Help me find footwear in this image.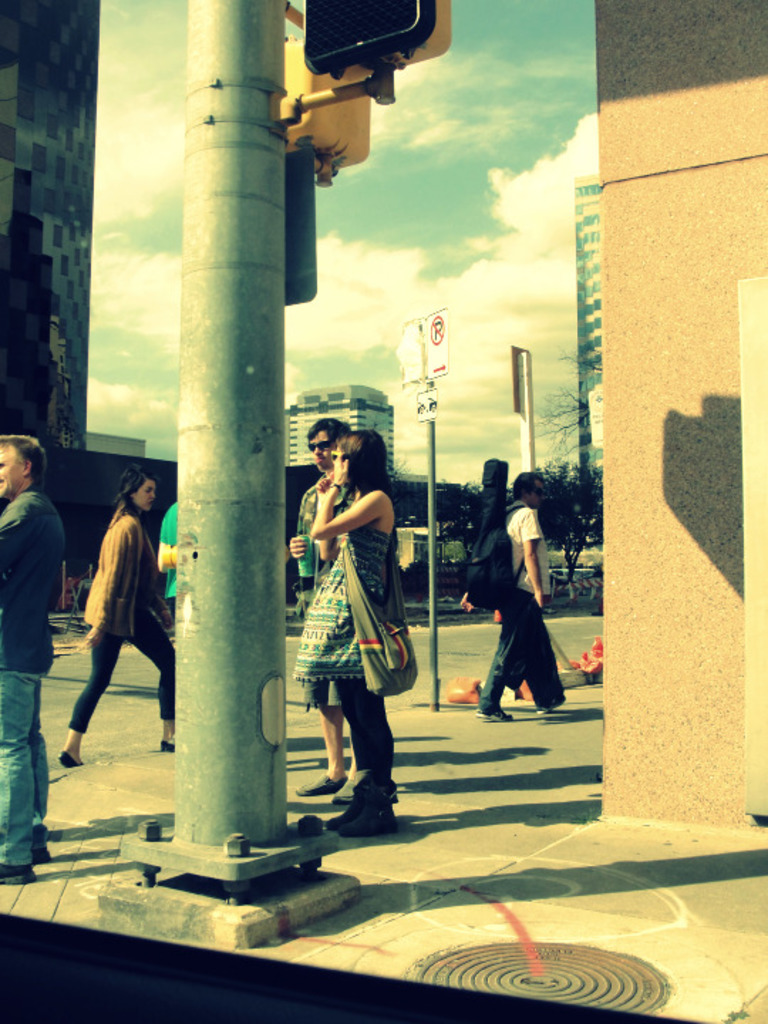
Found it: x1=474 y1=700 x2=511 y2=732.
